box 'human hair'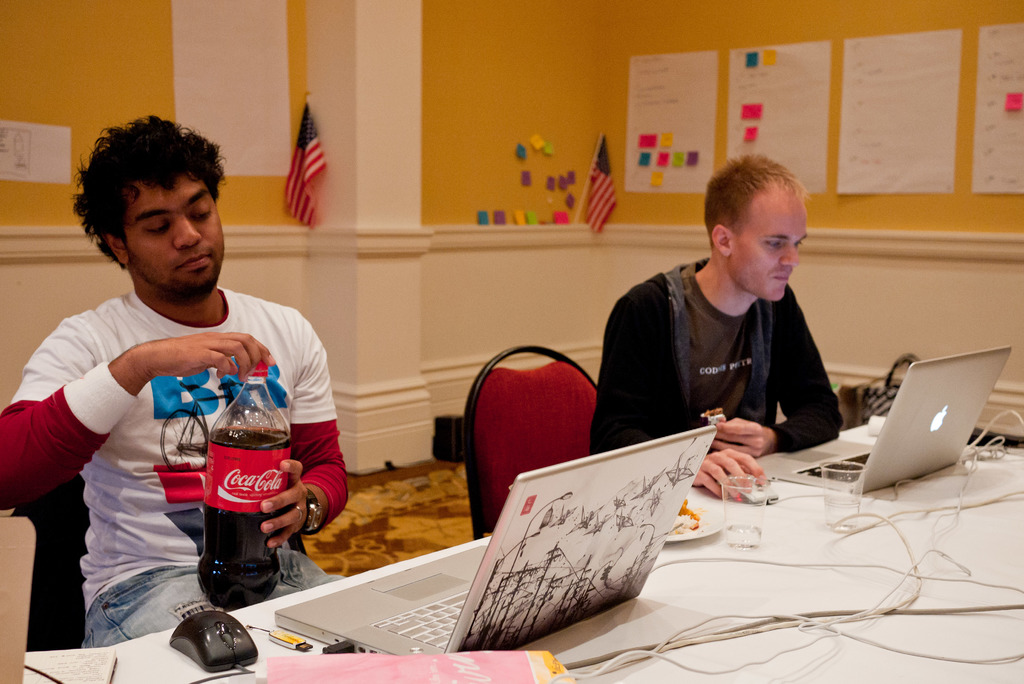
crop(703, 150, 806, 252)
